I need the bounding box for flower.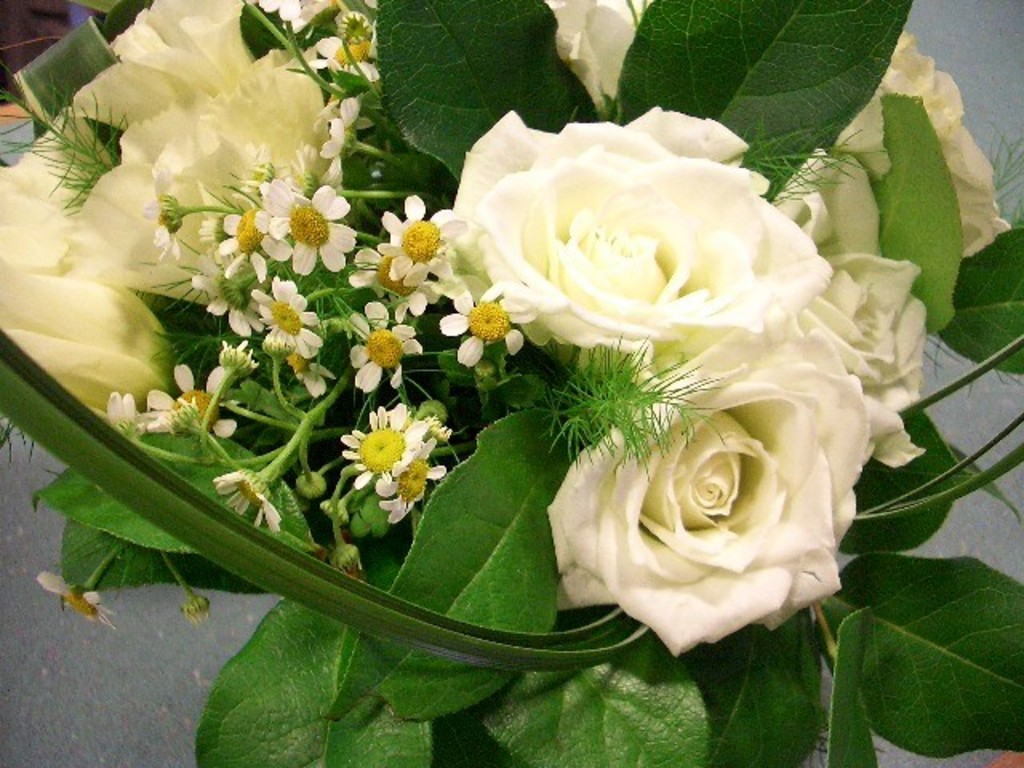
Here it is: 549,0,650,109.
